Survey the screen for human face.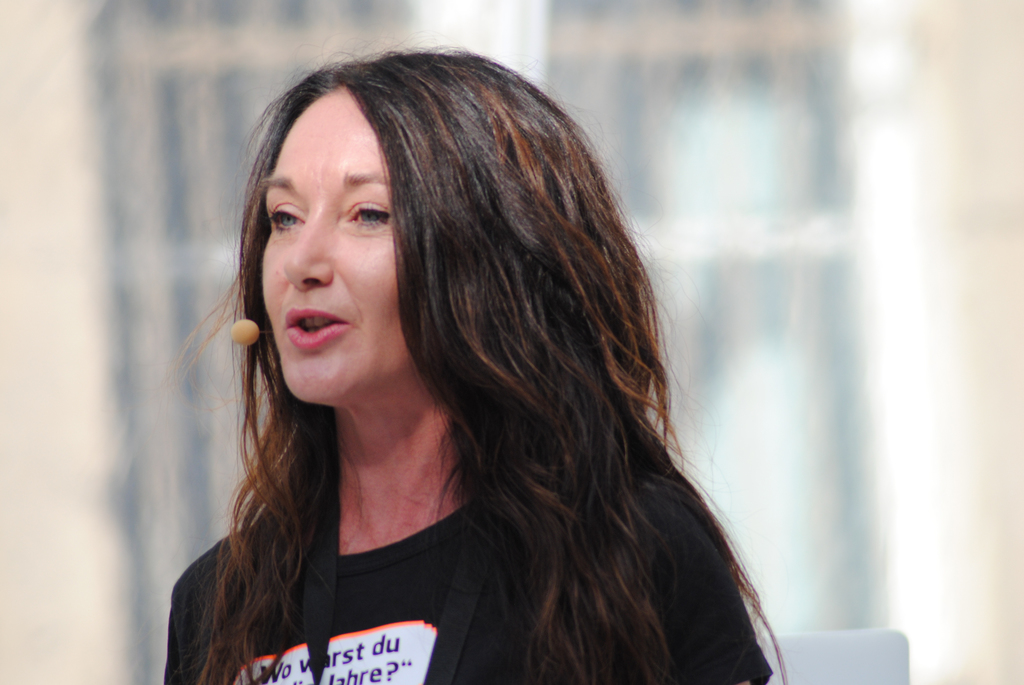
Survey found: select_region(252, 83, 410, 423).
